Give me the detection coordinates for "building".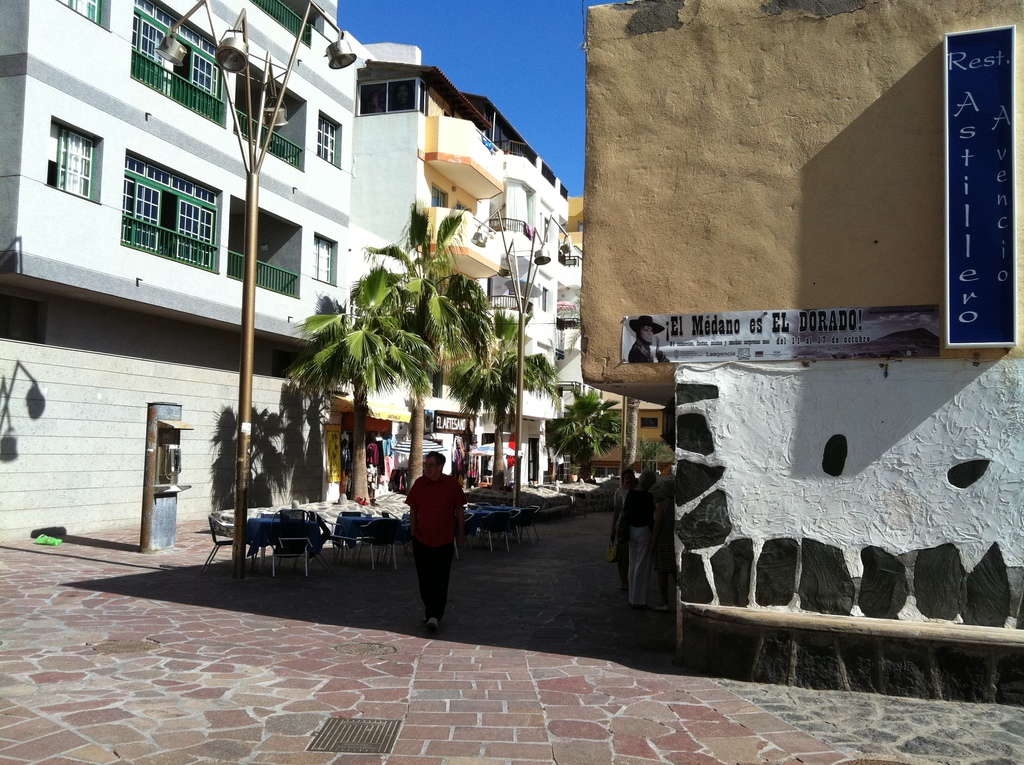
pyautogui.locateOnScreen(488, 145, 566, 484).
